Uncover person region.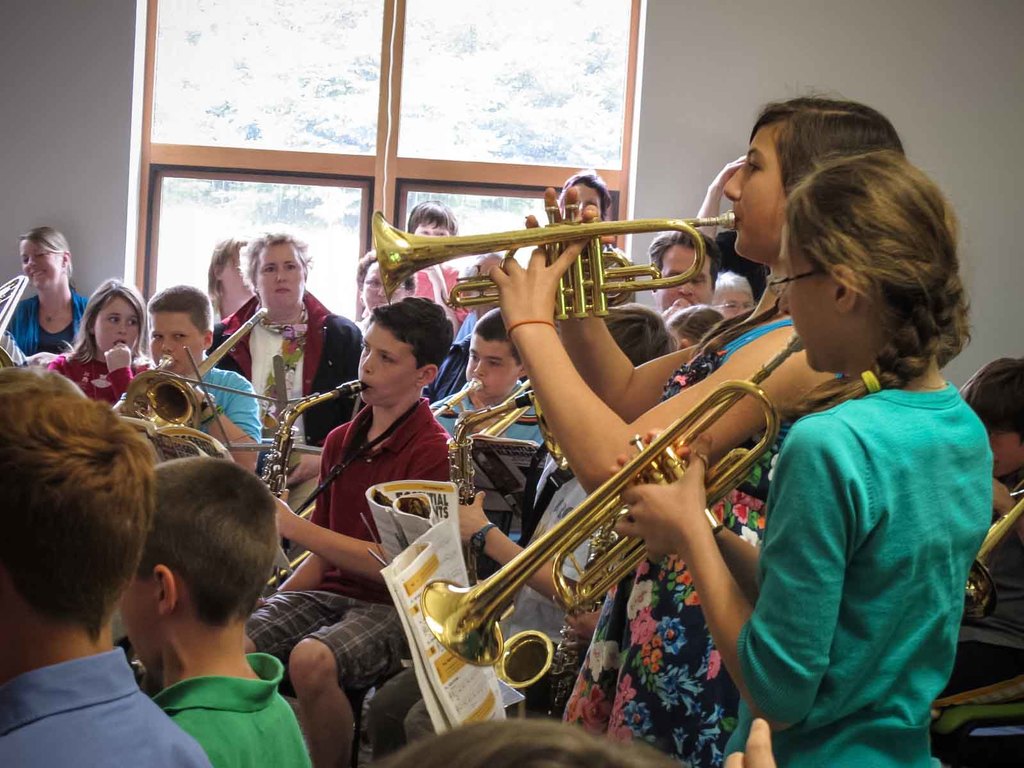
Uncovered: (x1=0, y1=368, x2=212, y2=767).
